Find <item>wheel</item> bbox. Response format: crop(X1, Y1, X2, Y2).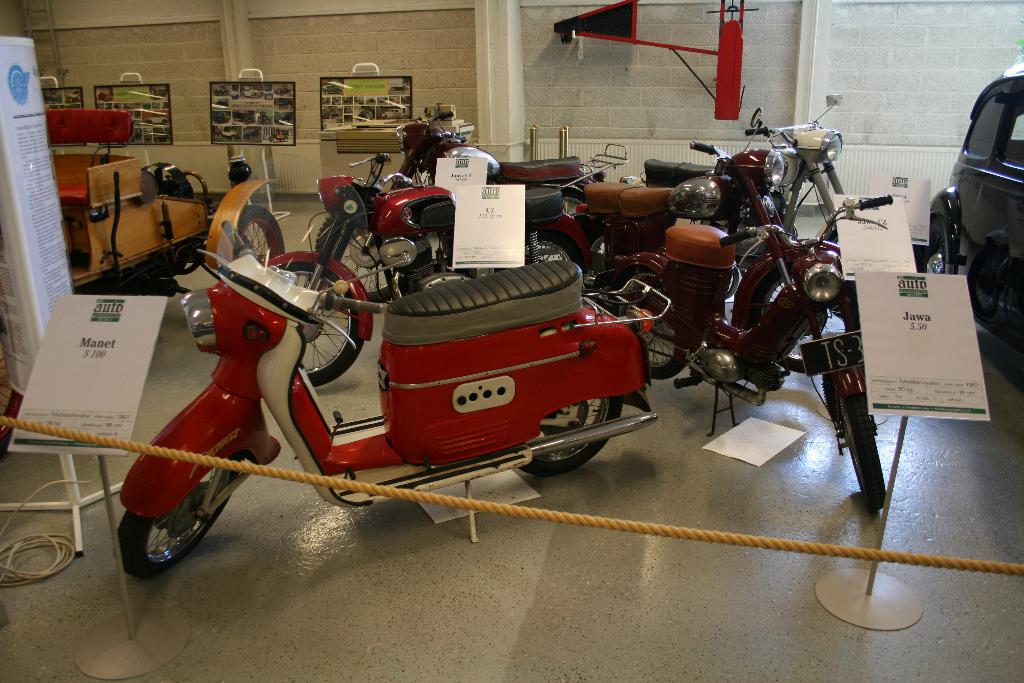
crop(536, 177, 591, 238).
